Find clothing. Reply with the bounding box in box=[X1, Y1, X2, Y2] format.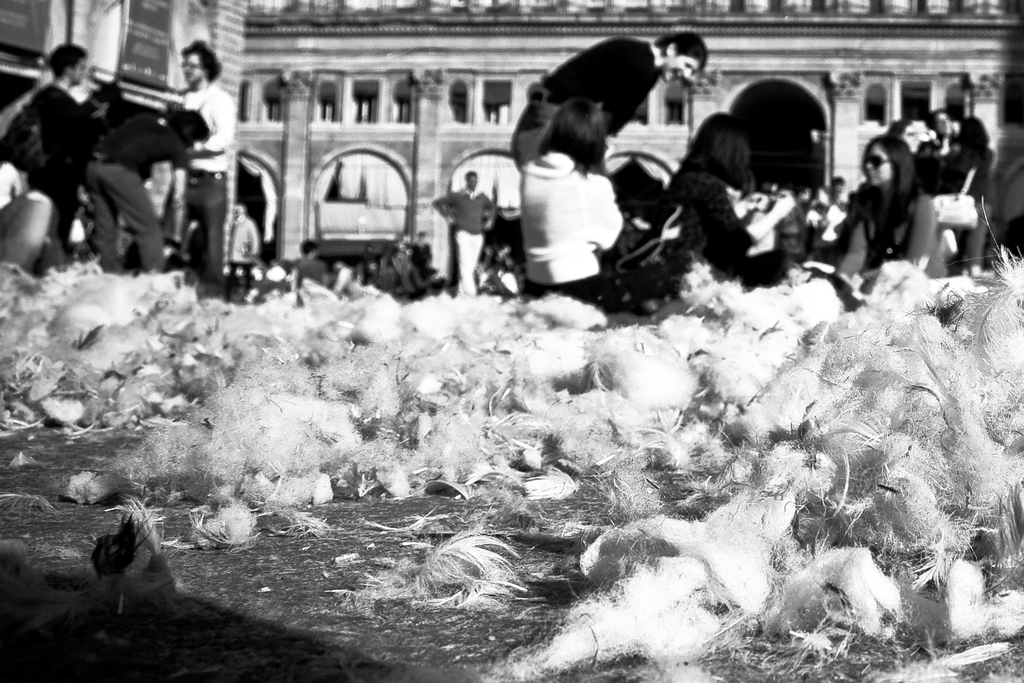
box=[522, 154, 622, 306].
